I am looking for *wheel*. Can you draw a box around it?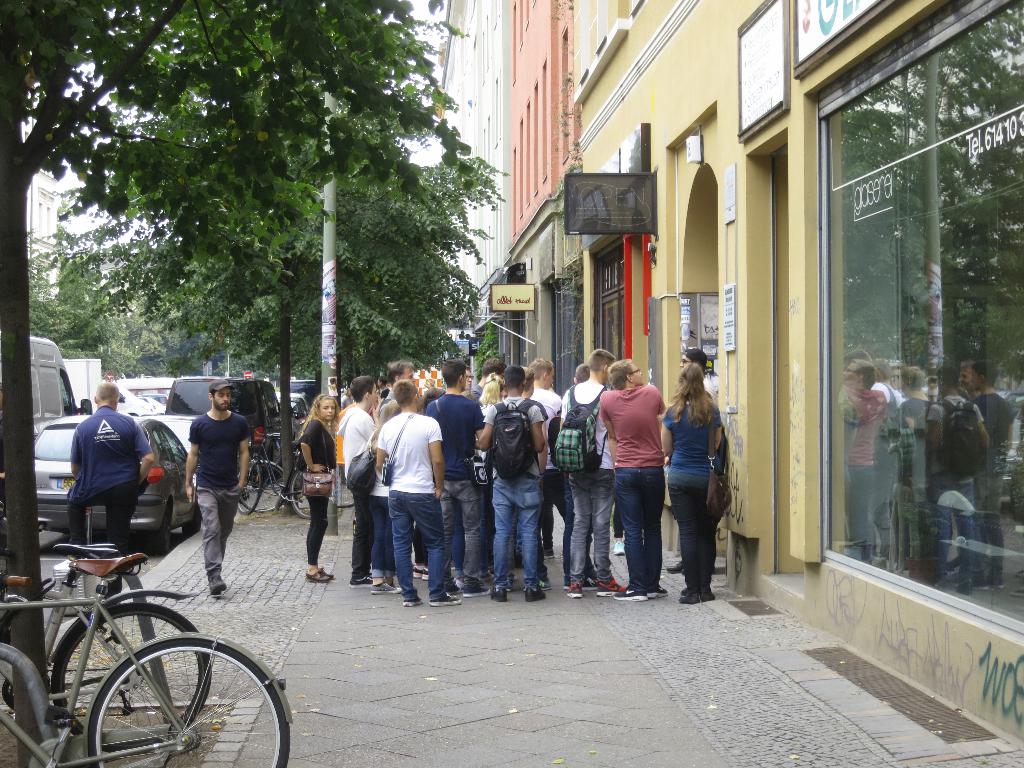
Sure, the bounding box is <bbox>52, 603, 212, 756</bbox>.
